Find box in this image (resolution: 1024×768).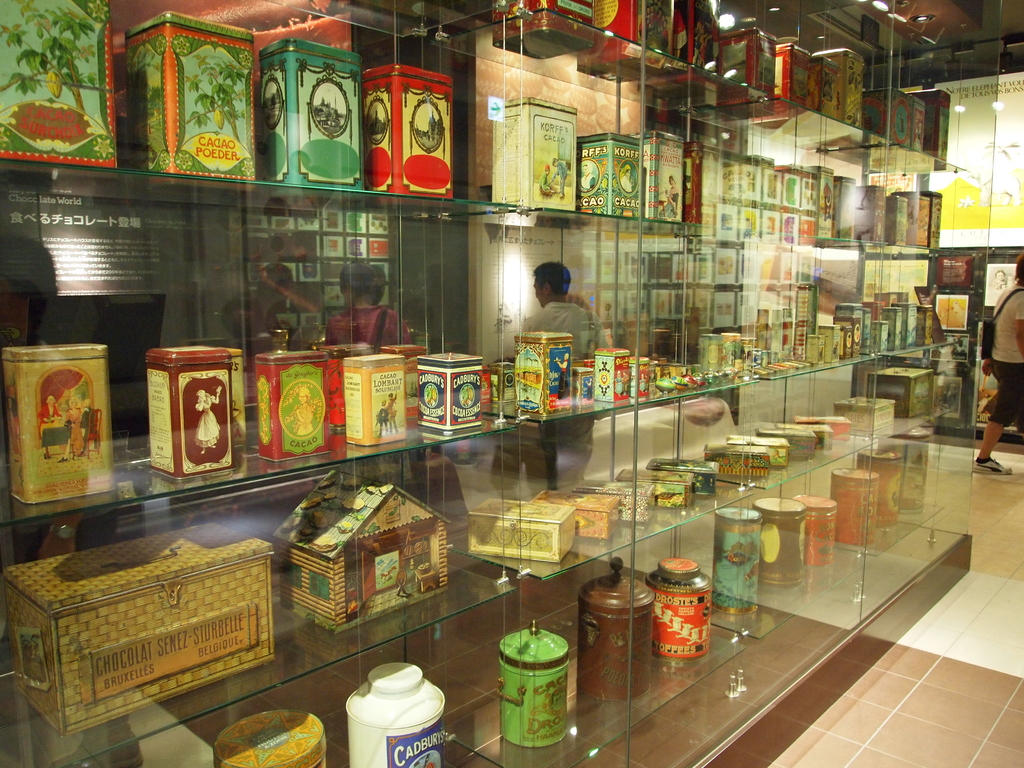
x1=860 y1=442 x2=899 y2=533.
